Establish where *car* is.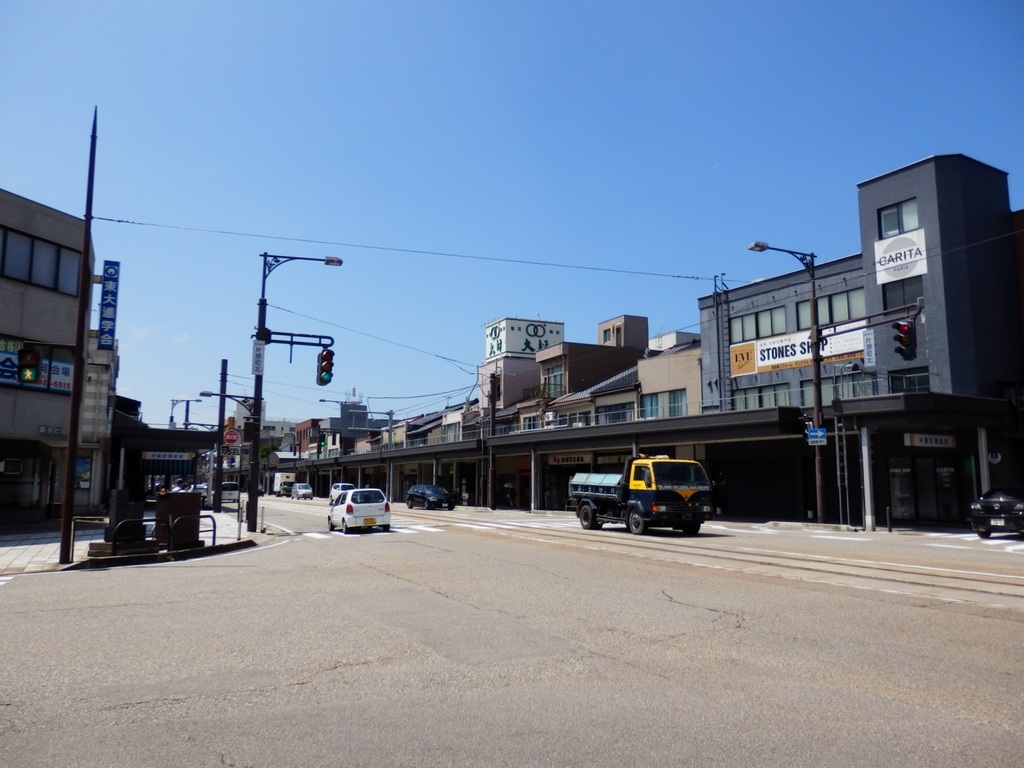
Established at box=[408, 481, 453, 510].
